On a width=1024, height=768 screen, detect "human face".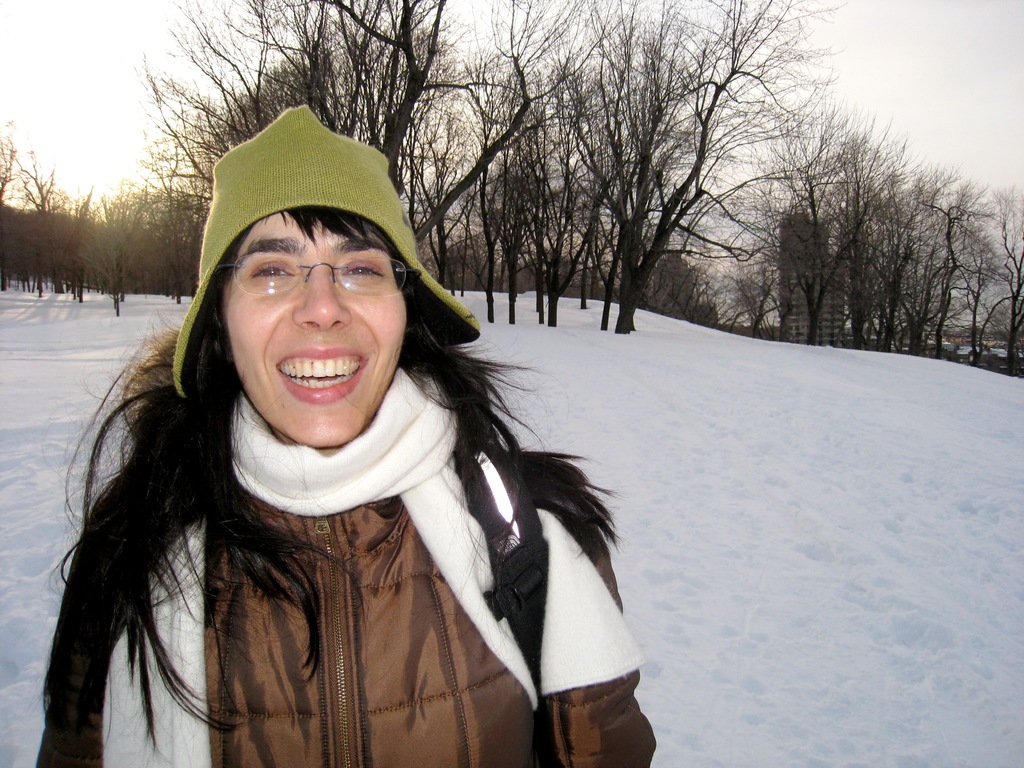
228/212/408/452.
